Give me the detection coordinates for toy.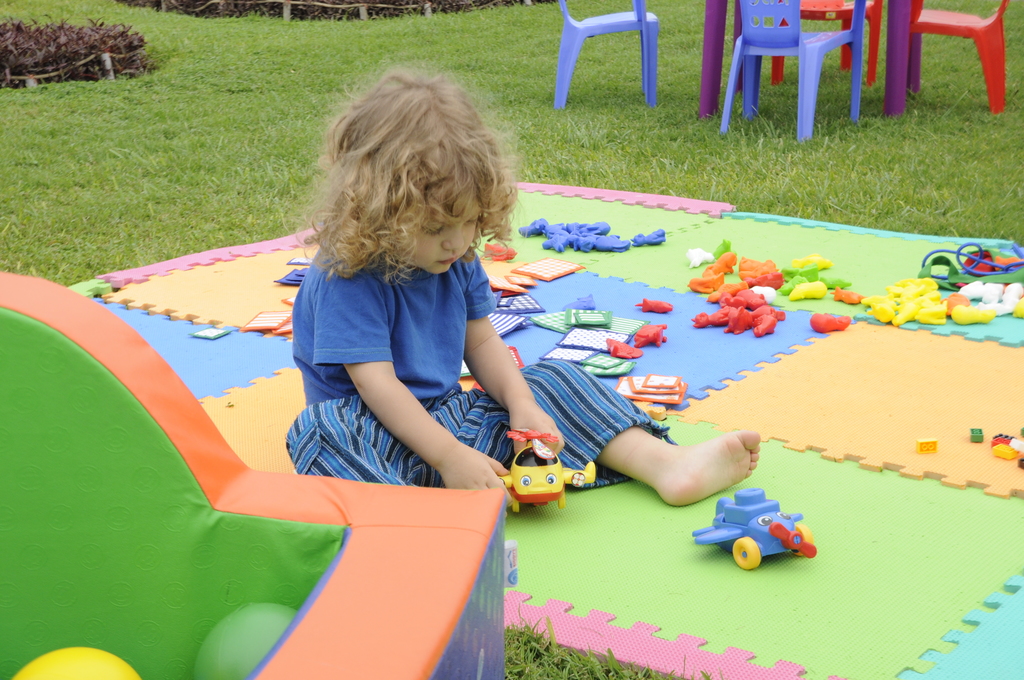
609,337,644,357.
